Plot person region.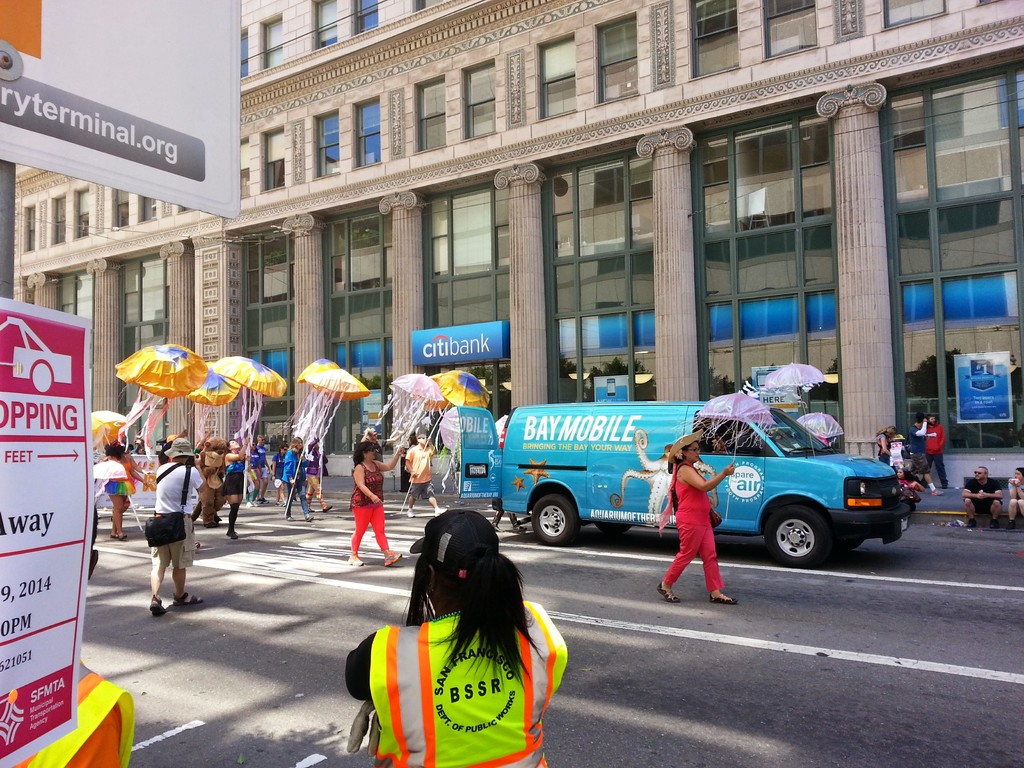
Plotted at region(347, 442, 406, 568).
